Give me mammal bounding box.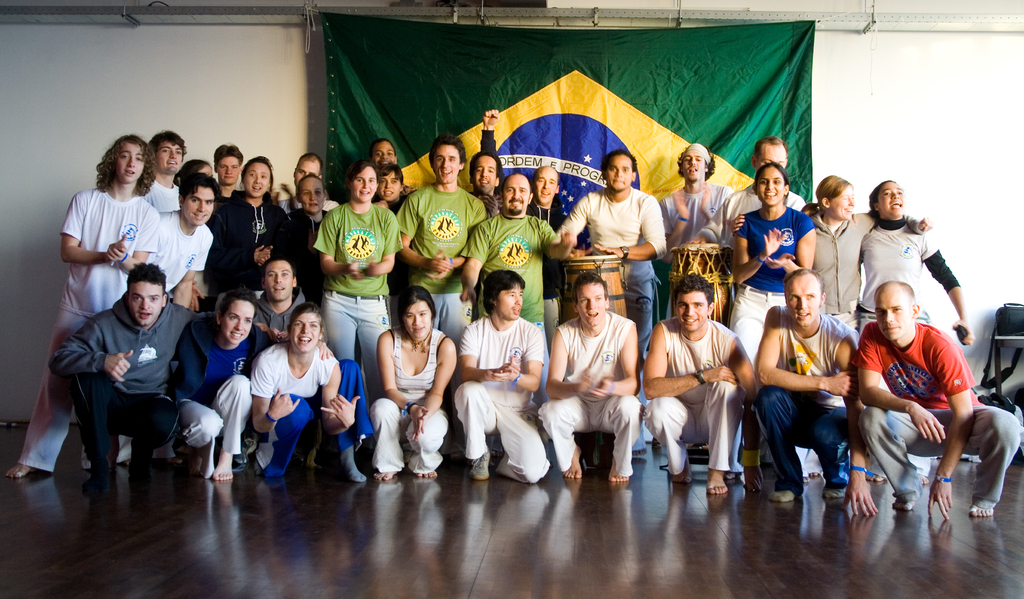
box(0, 128, 160, 483).
